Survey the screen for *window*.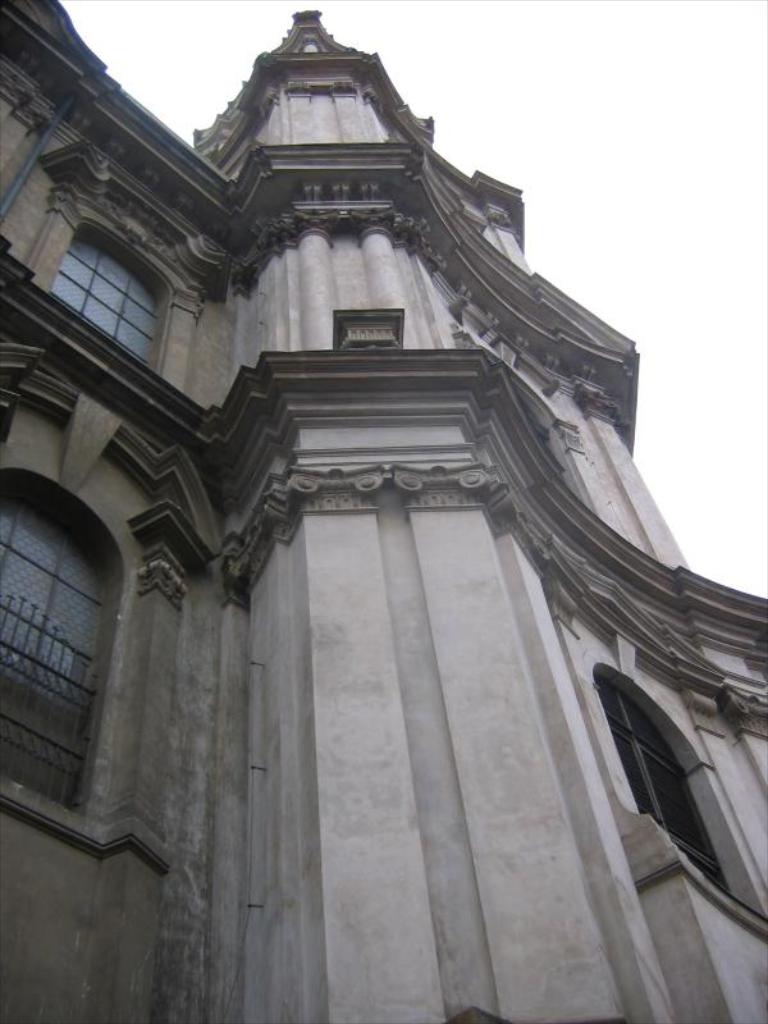
Survey found: bbox(596, 673, 740, 892).
